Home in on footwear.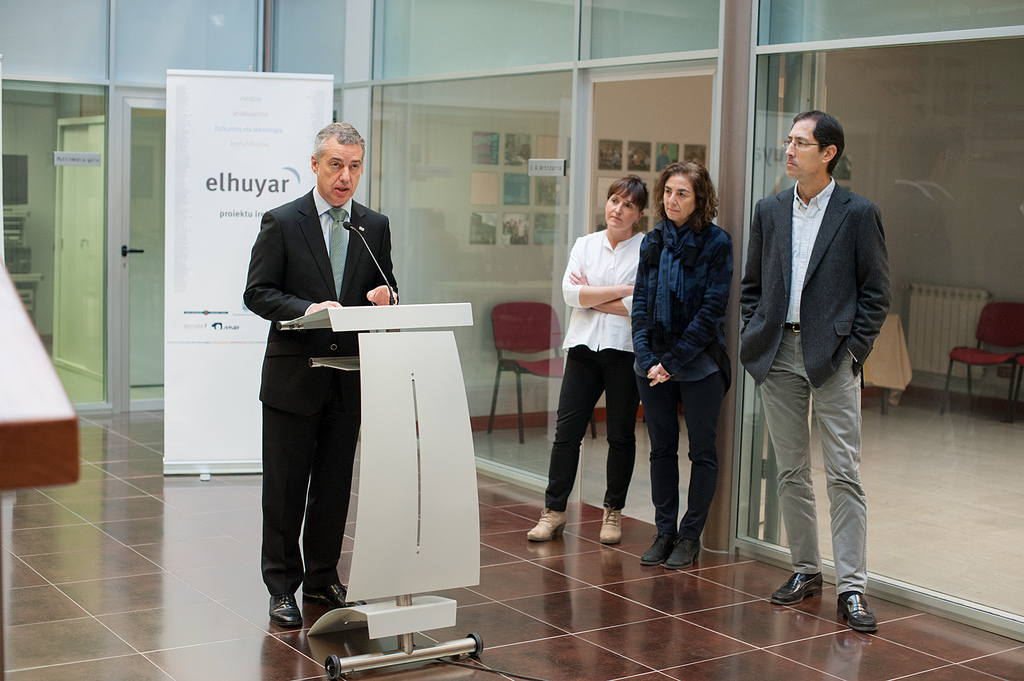
Homed in at rect(838, 591, 874, 634).
